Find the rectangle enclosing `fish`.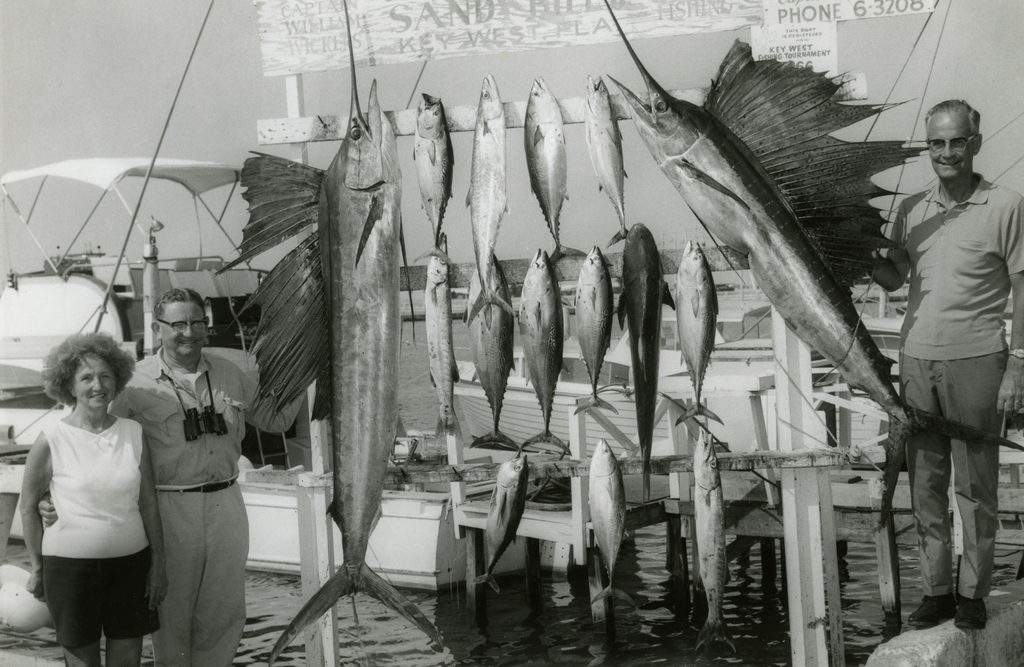
rect(616, 215, 678, 498).
